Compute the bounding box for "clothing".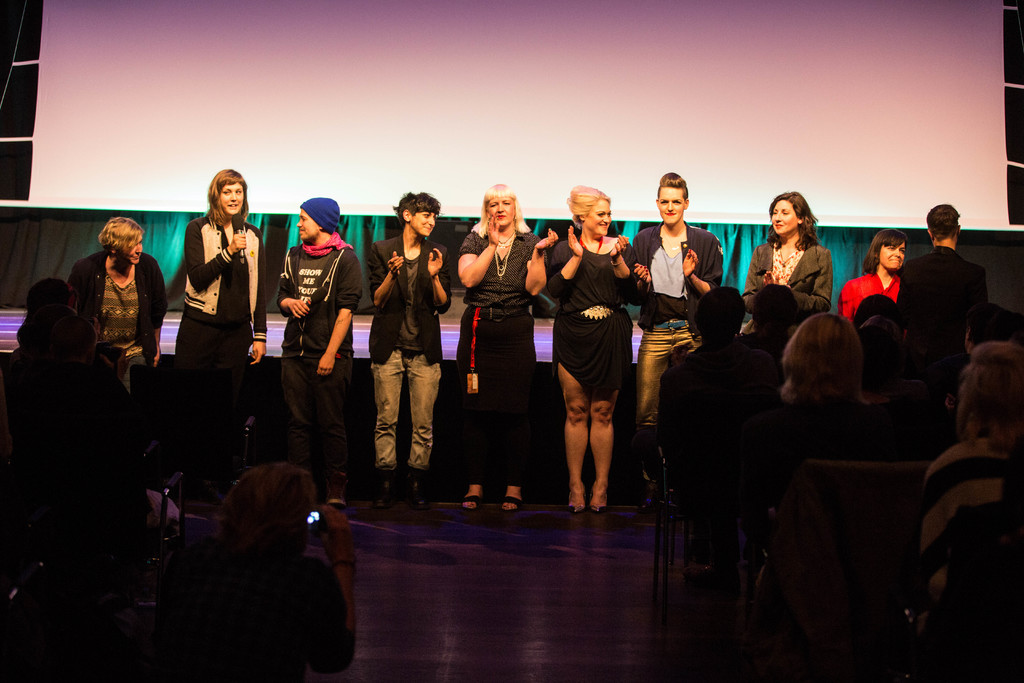
select_region(842, 273, 904, 320).
